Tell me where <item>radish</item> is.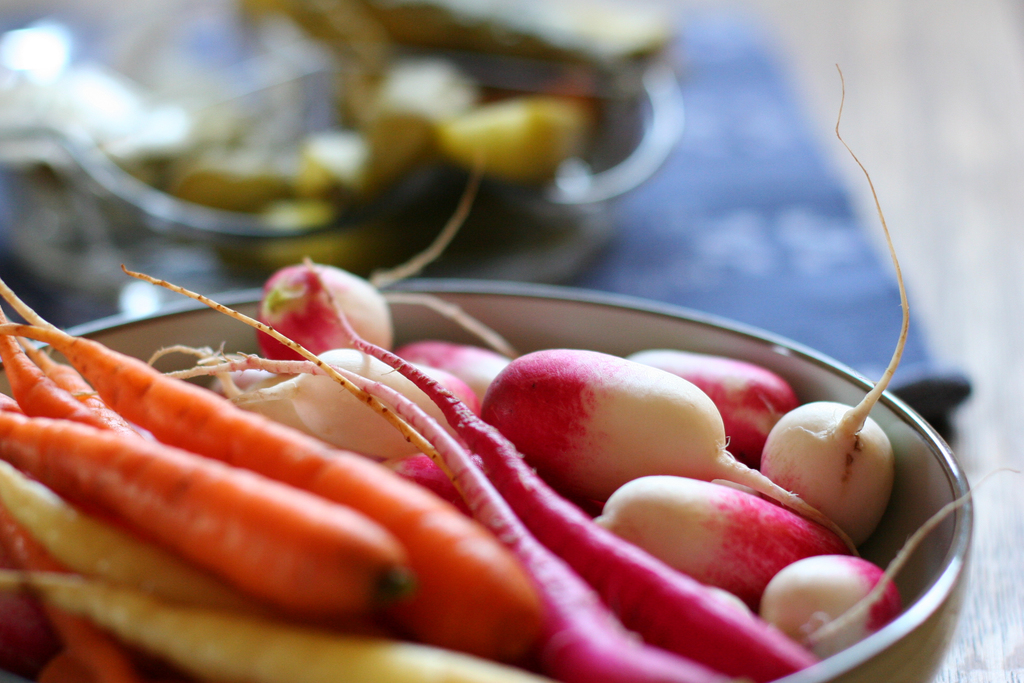
<item>radish</item> is at 470 344 864 558.
